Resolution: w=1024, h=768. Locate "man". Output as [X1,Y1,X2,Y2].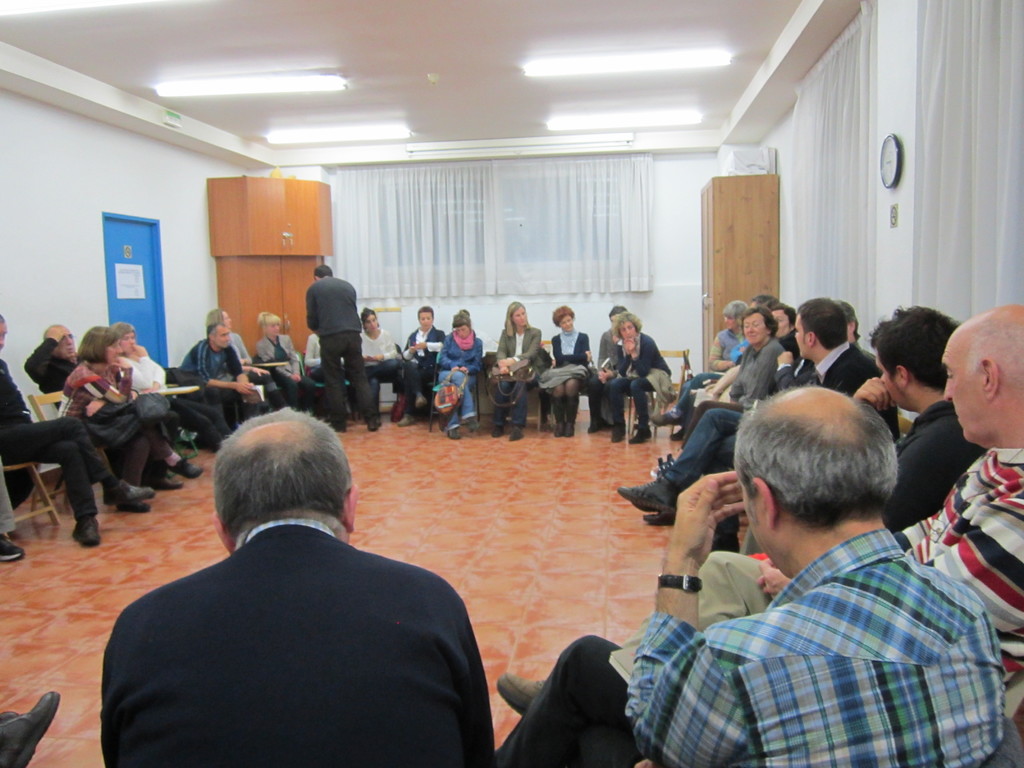
[612,305,878,529].
